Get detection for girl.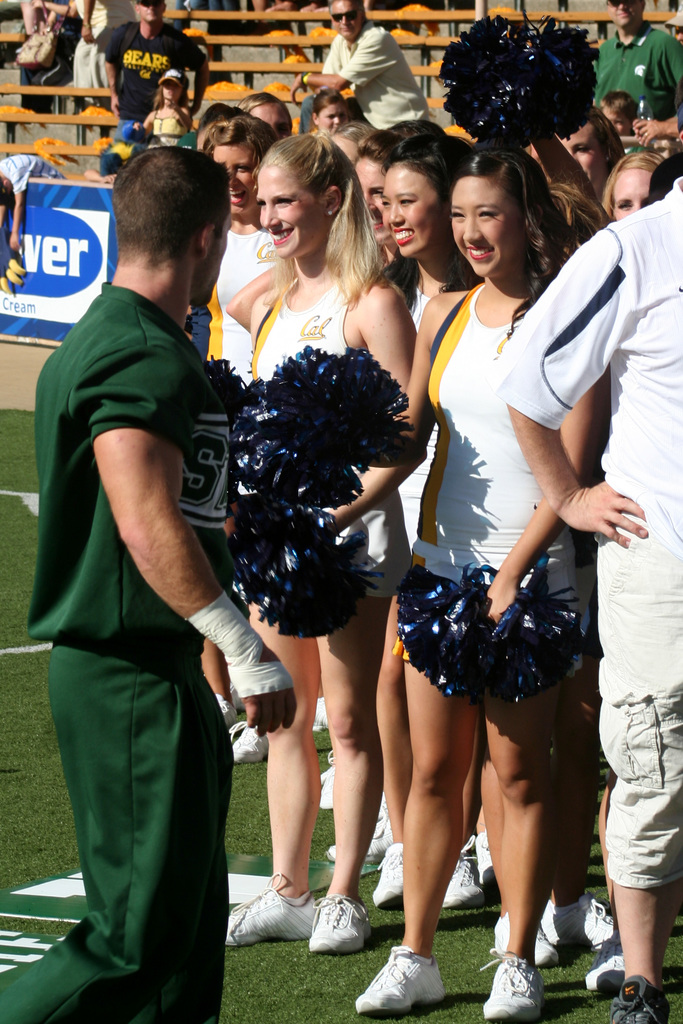
Detection: <bbox>320, 152, 592, 1023</bbox>.
